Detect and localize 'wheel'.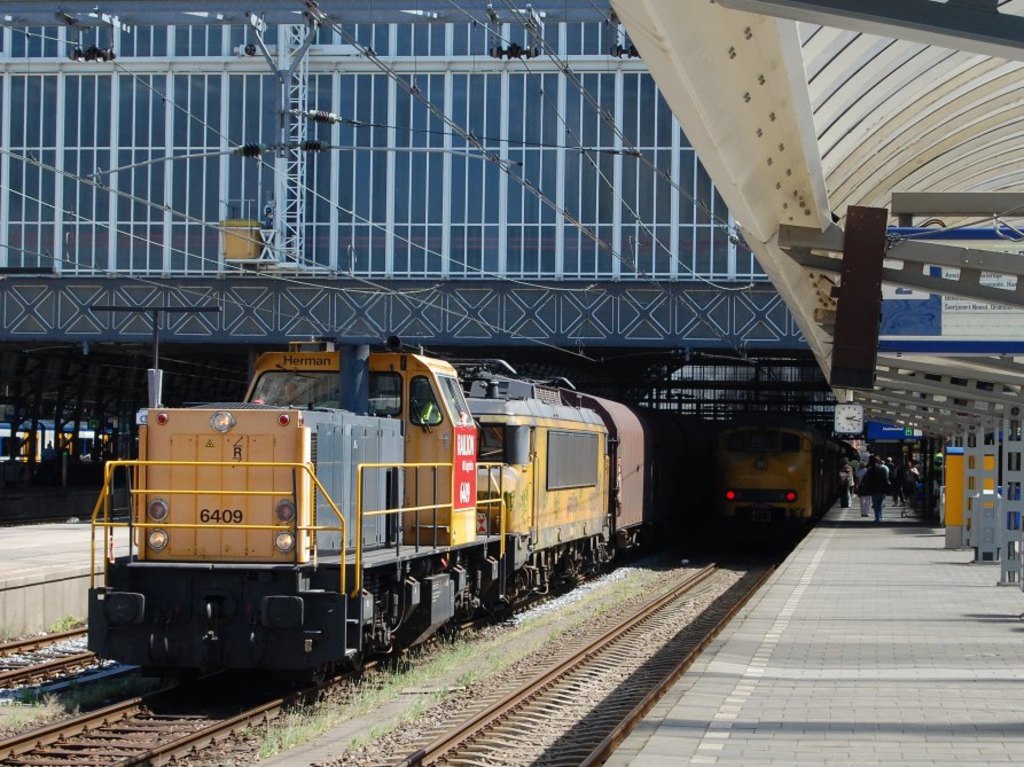
Localized at detection(298, 662, 328, 691).
